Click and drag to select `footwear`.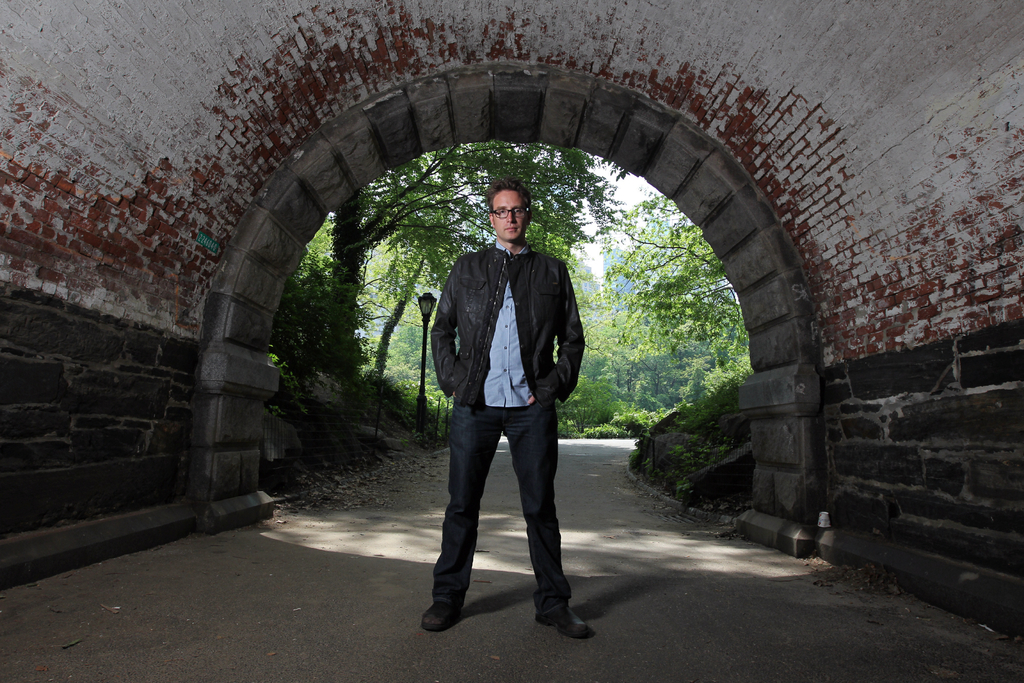
Selection: locate(422, 598, 460, 630).
